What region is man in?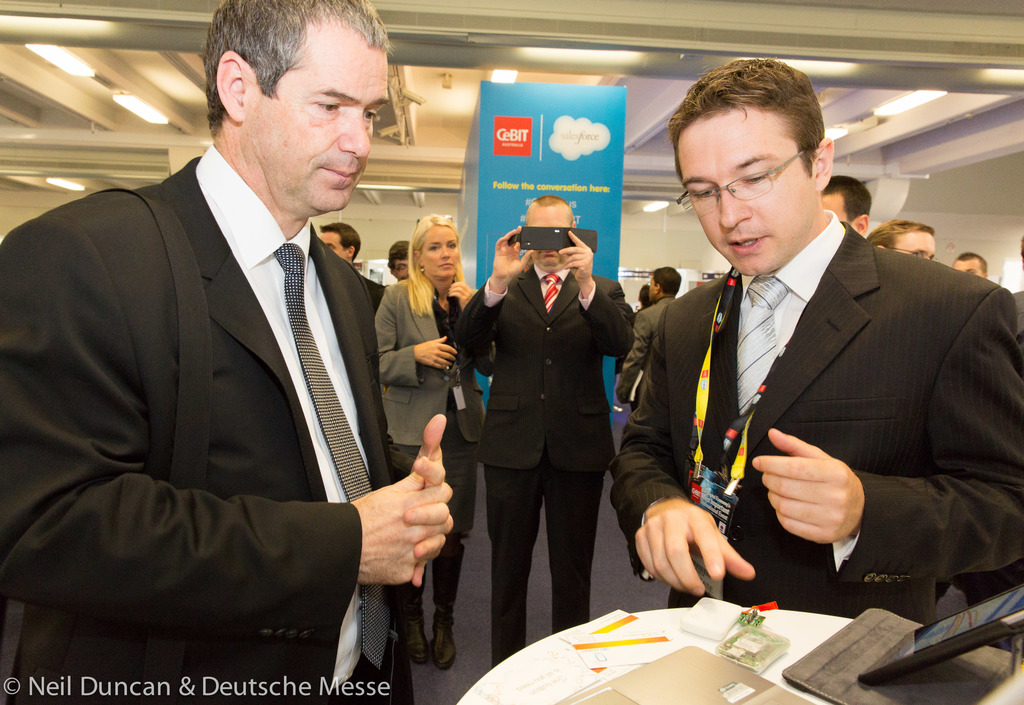
<region>614, 261, 676, 405</region>.
